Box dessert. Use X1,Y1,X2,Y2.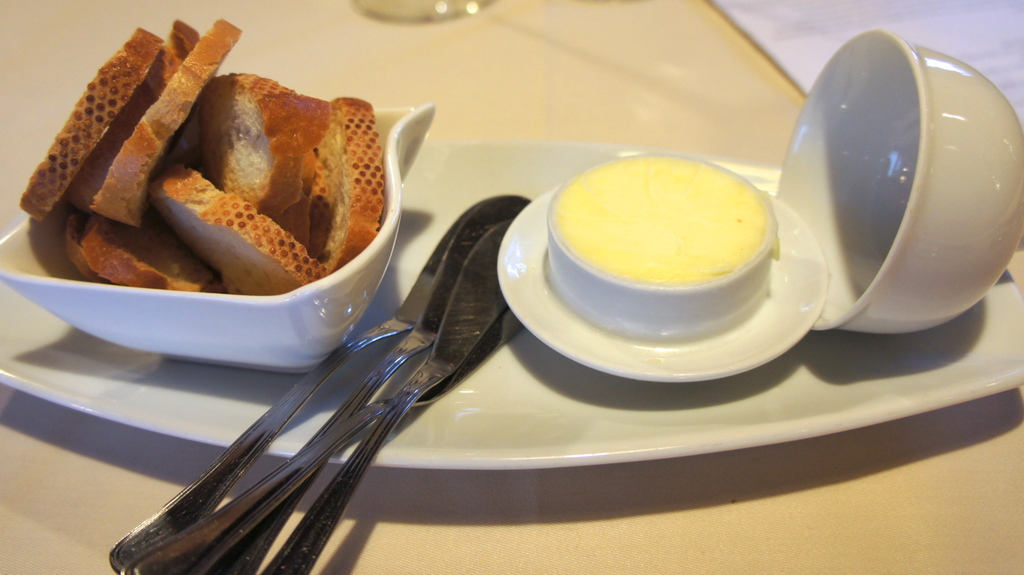
311,93,391,250.
